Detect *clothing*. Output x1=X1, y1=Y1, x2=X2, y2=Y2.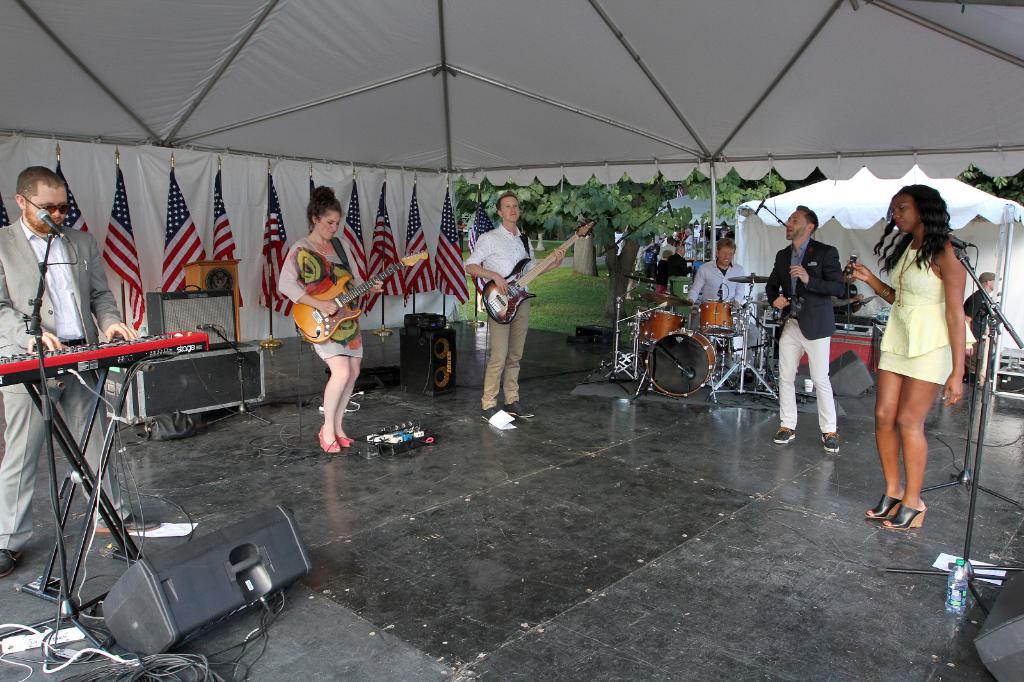
x1=760, y1=236, x2=852, y2=436.
